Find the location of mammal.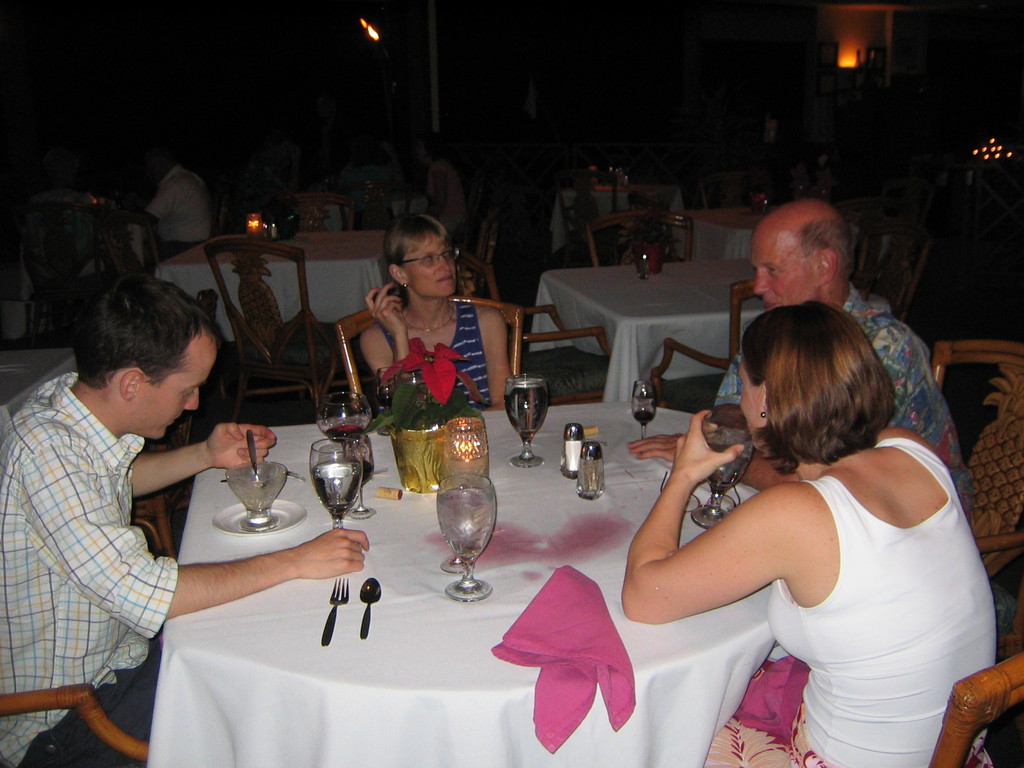
Location: select_region(625, 198, 980, 504).
